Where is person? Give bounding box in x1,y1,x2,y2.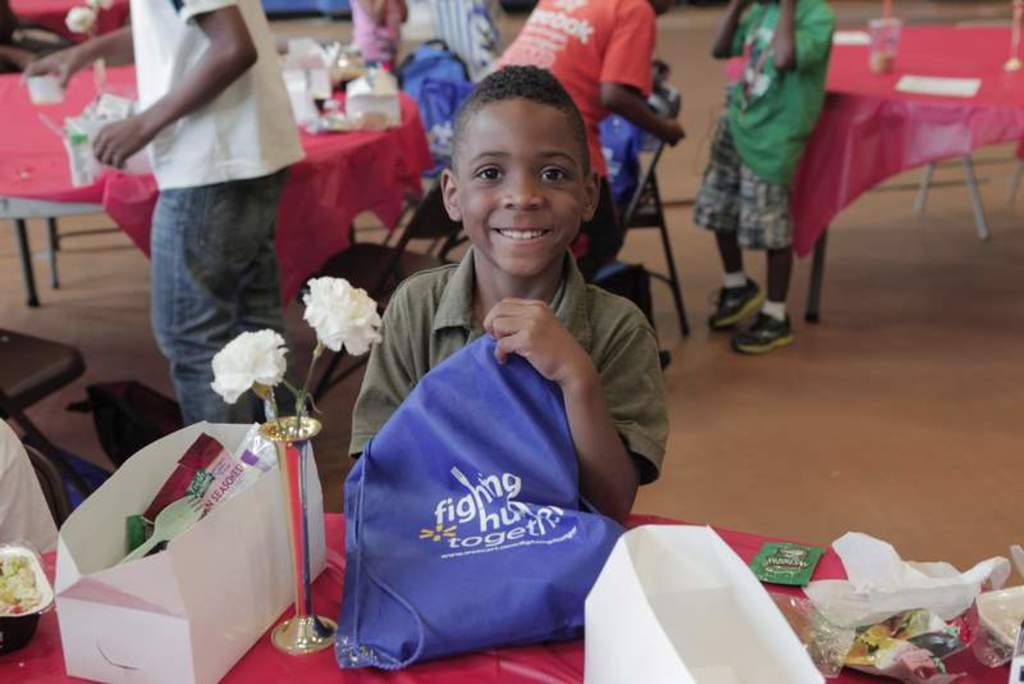
694,0,838,355.
